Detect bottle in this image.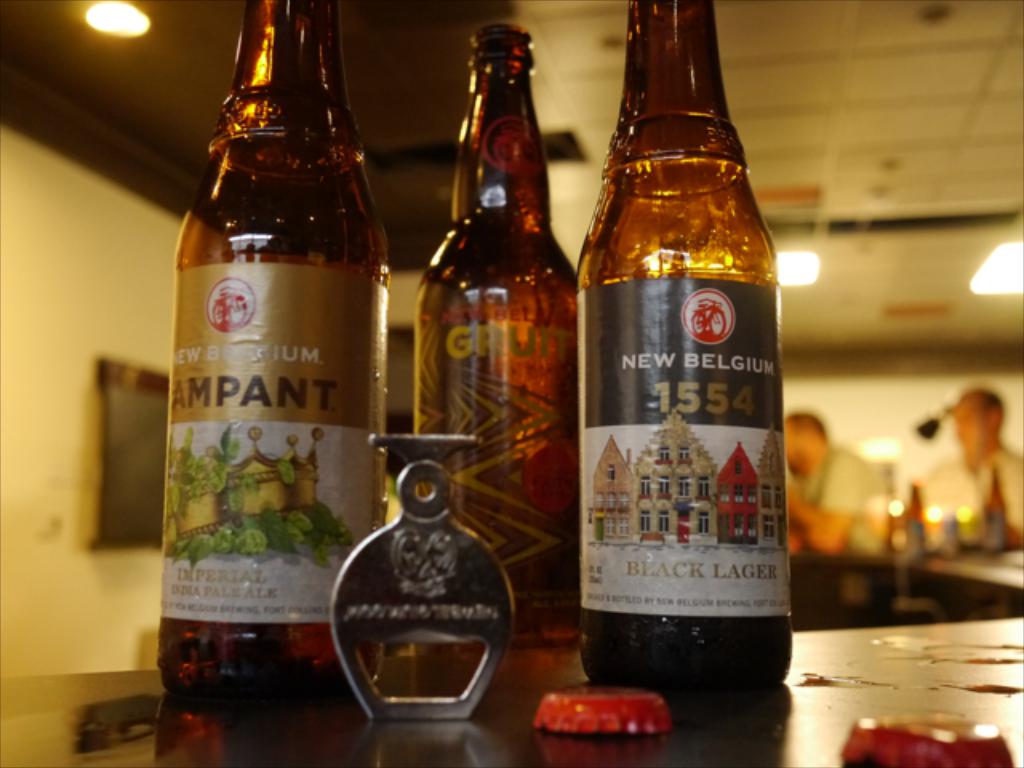
Detection: bbox=(416, 13, 576, 614).
